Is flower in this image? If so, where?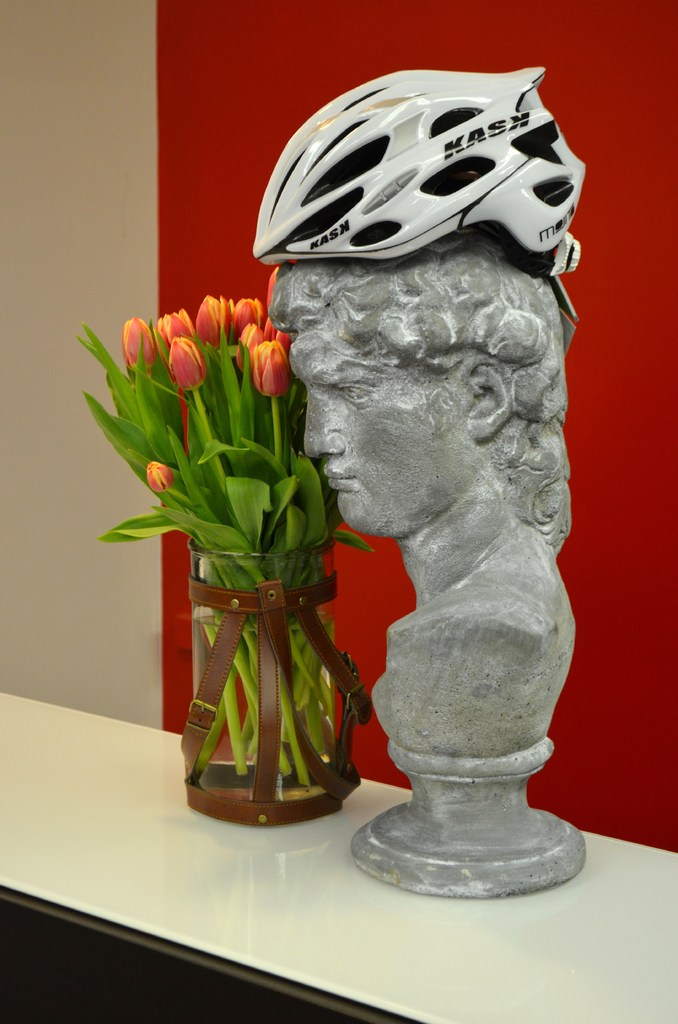
Yes, at left=147, top=455, right=180, bottom=492.
